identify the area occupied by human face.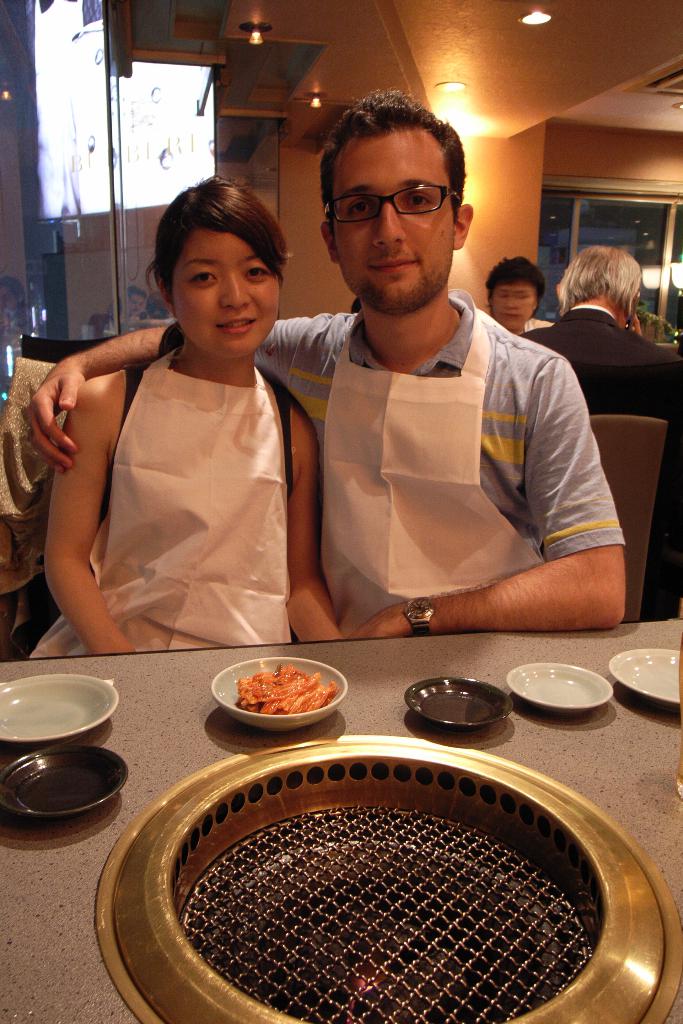
Area: (x1=329, y1=127, x2=446, y2=301).
